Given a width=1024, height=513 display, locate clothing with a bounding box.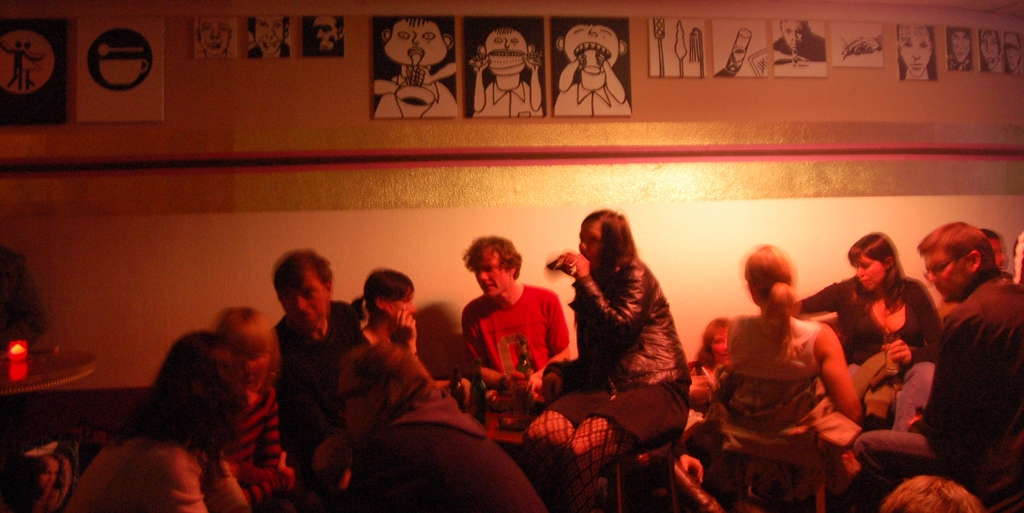
Located: (x1=701, y1=316, x2=859, y2=512).
